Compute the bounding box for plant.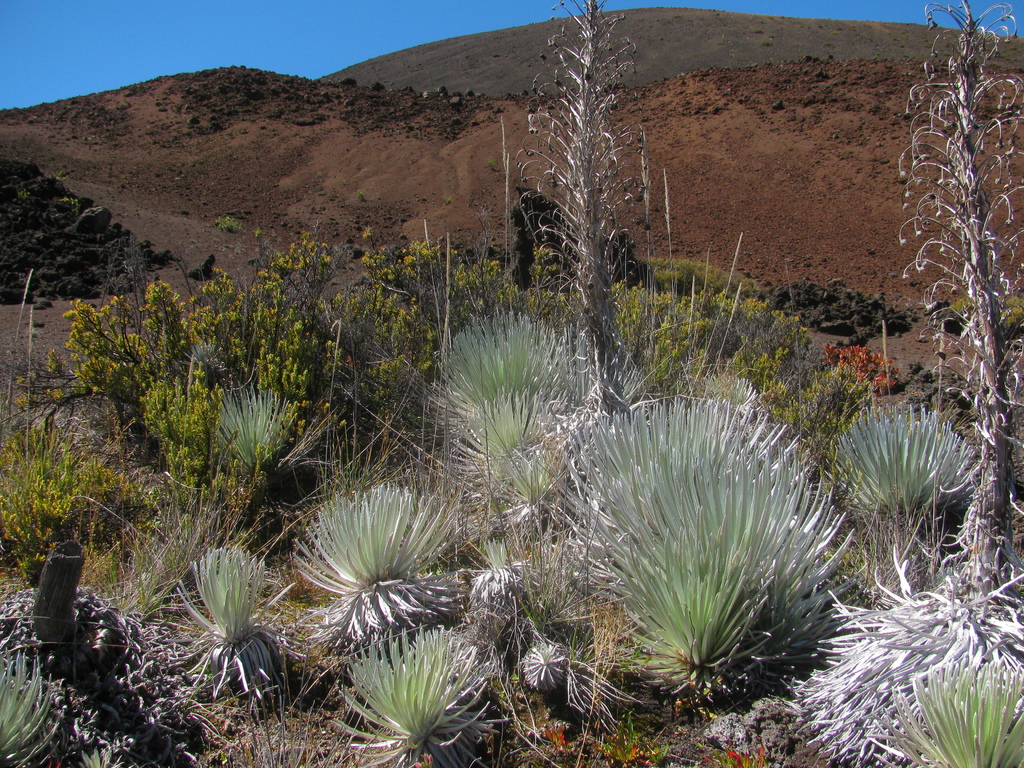
<box>0,152,173,311</box>.
